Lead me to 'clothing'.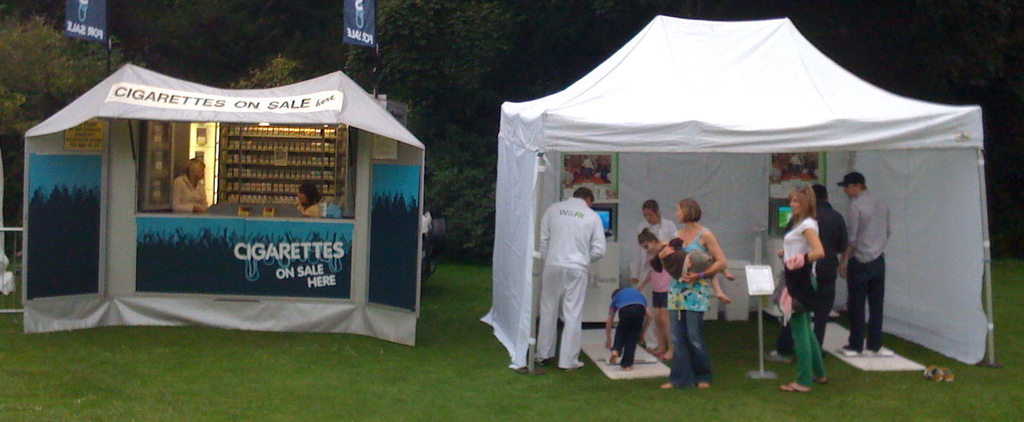
Lead to 608:288:648:369.
